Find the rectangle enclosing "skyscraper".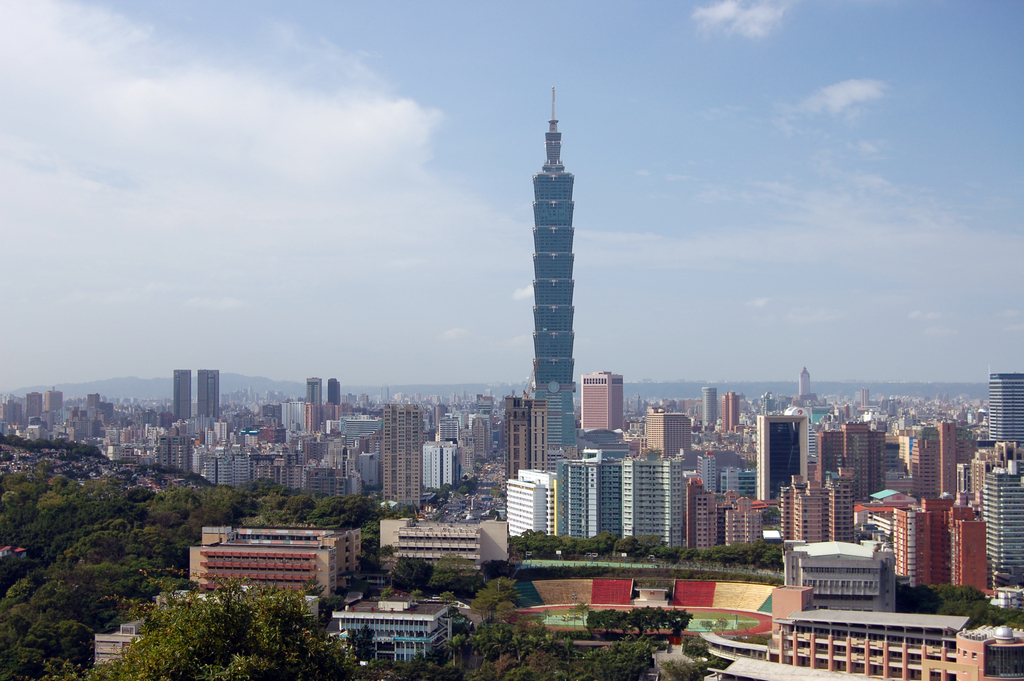
532,88,575,450.
